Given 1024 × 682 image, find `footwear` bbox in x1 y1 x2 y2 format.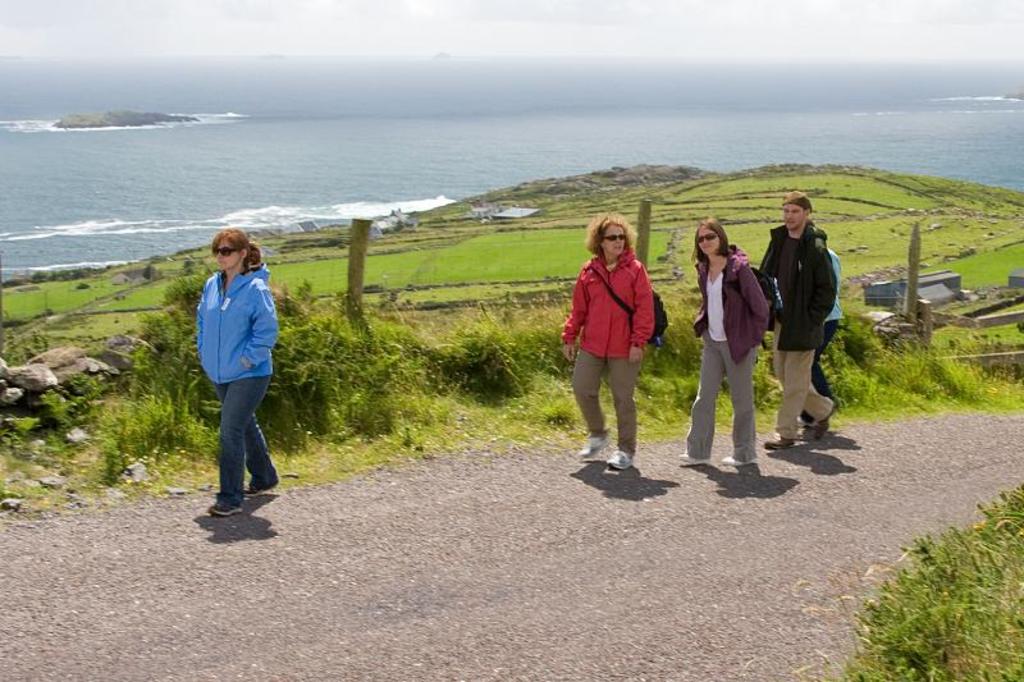
602 450 634 468.
